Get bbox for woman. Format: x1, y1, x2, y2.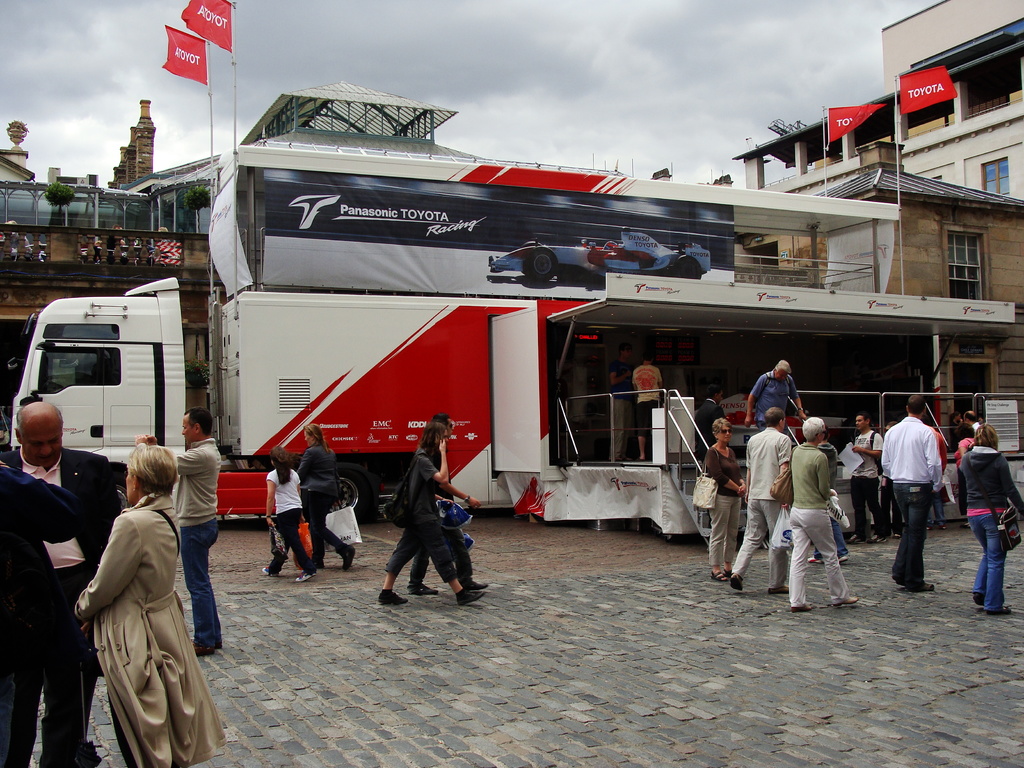
969, 422, 1023, 618.
